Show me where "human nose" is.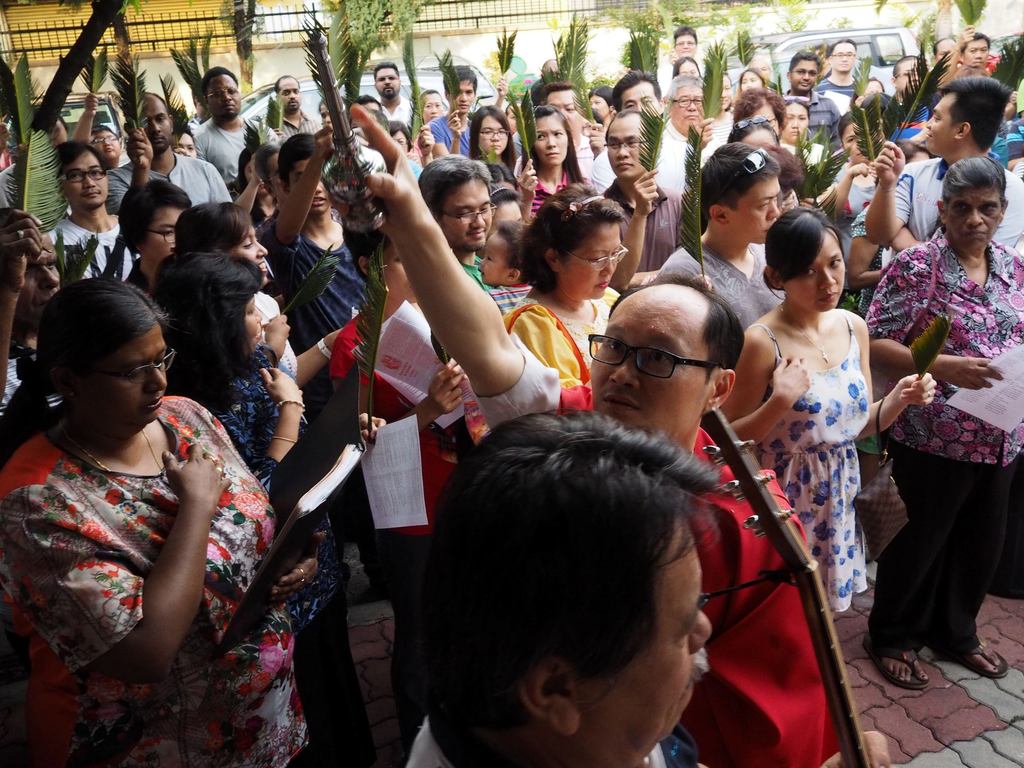
"human nose" is at <region>616, 143, 632, 159</region>.
